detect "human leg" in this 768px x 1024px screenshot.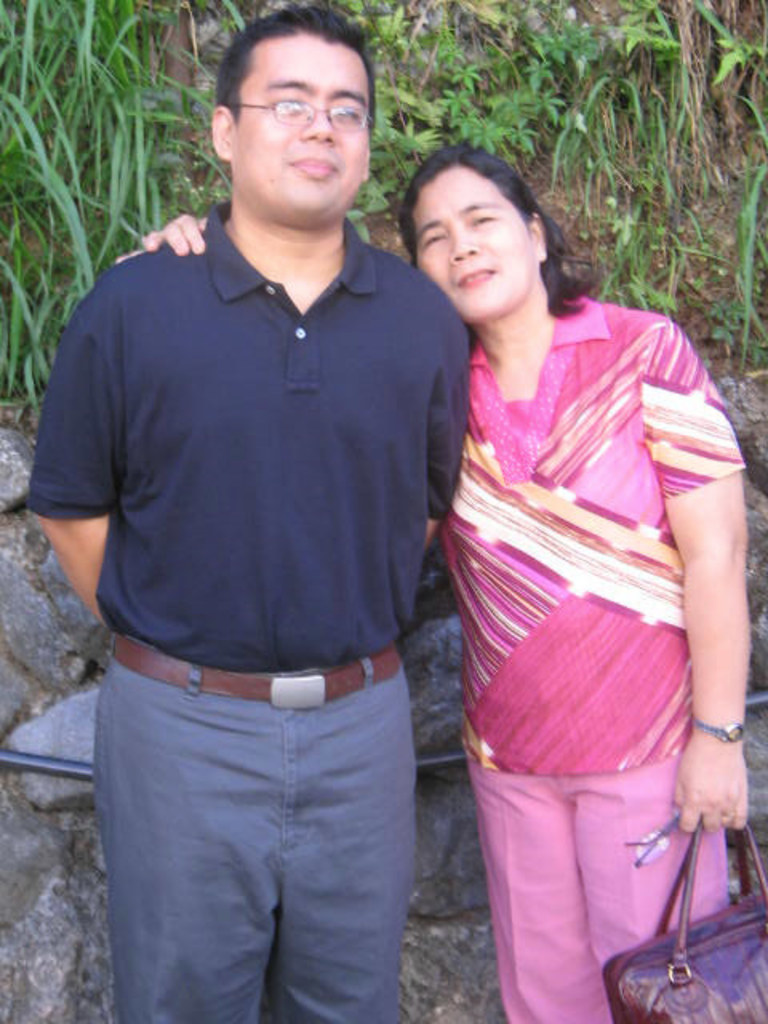
Detection: <bbox>462, 720, 619, 1022</bbox>.
